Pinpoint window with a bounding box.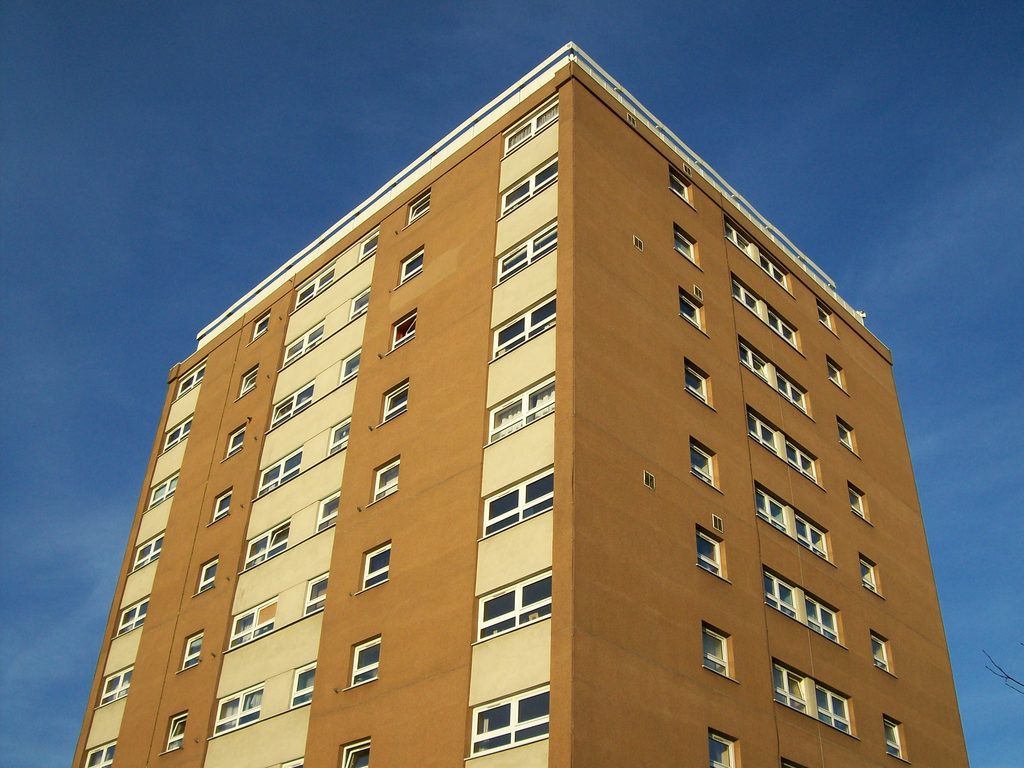
(x1=726, y1=266, x2=804, y2=356).
